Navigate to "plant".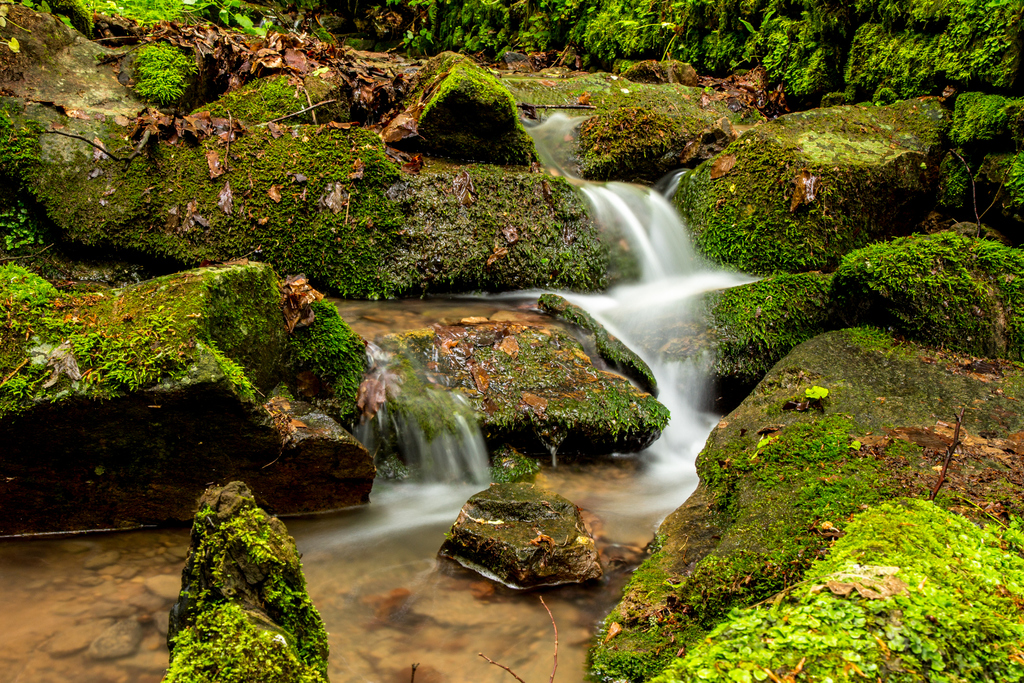
Navigation target: <bbox>75, 0, 222, 26</bbox>.
